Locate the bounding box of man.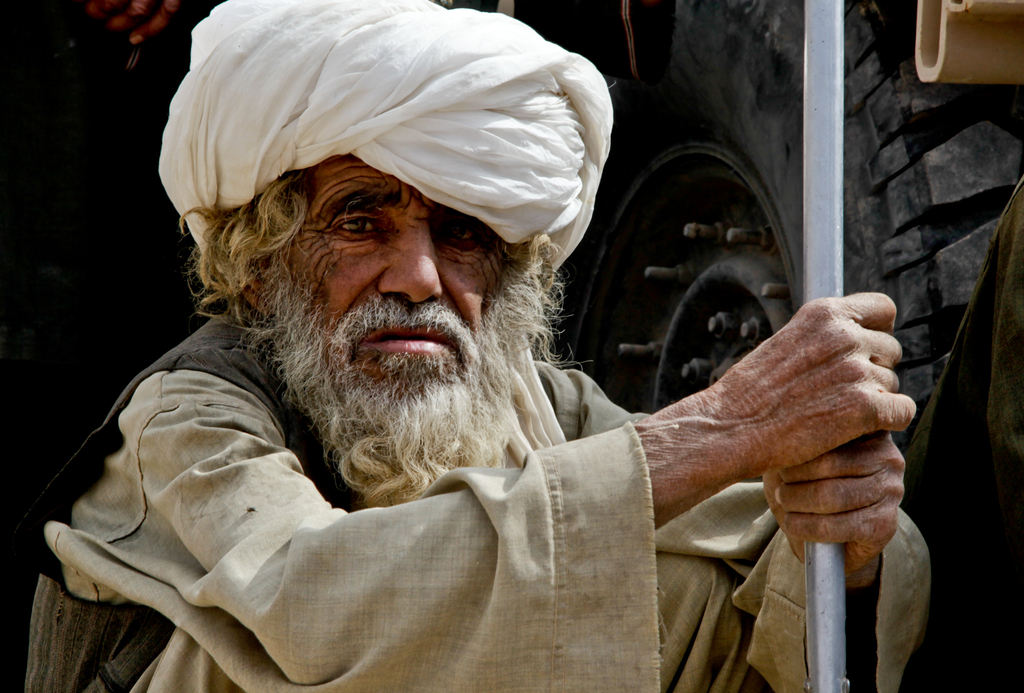
Bounding box: Rect(26, 26, 890, 665).
